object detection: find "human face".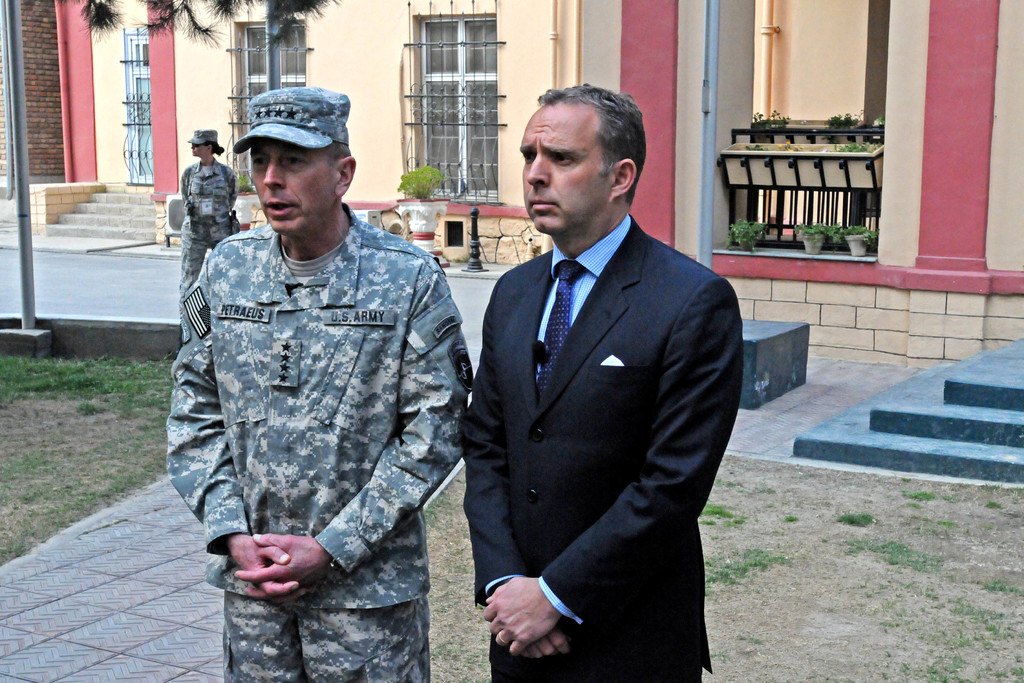
select_region(517, 106, 607, 236).
